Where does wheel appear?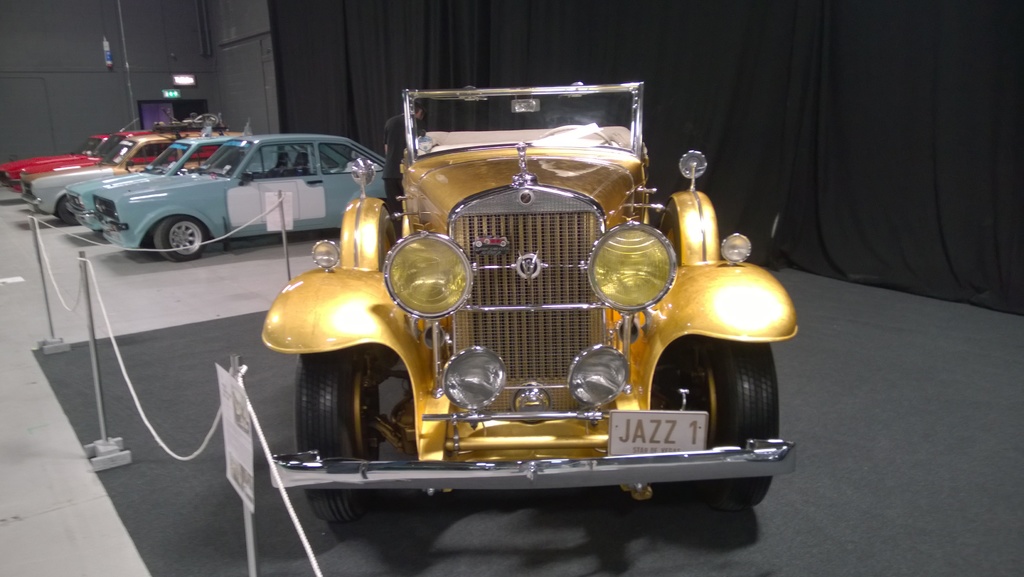
Appears at Rect(52, 199, 80, 230).
